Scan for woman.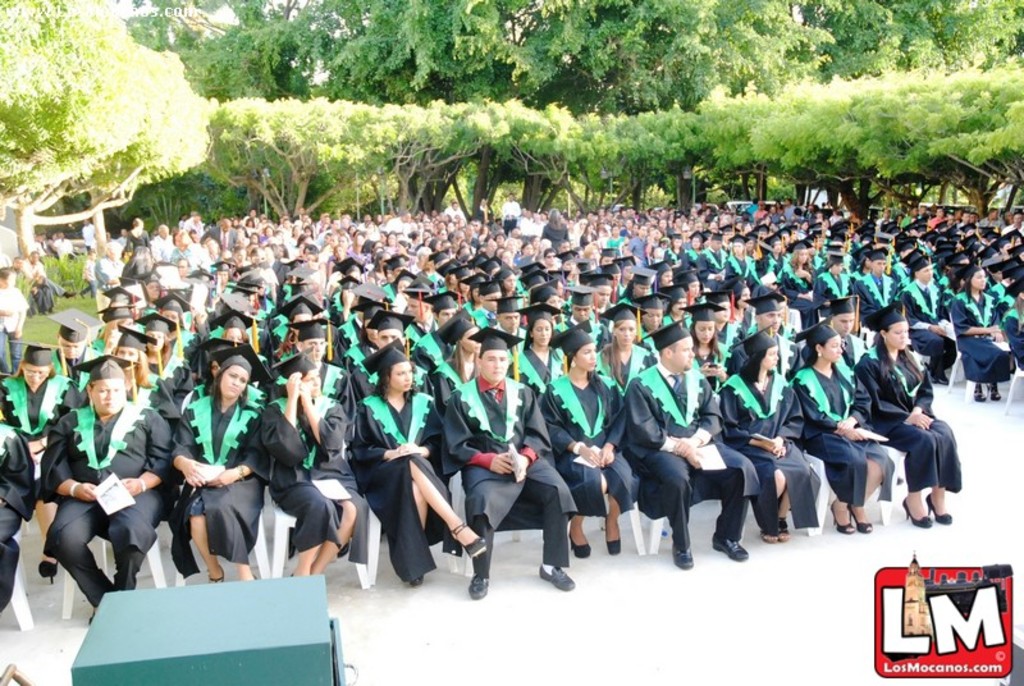
Scan result: {"x1": 948, "y1": 265, "x2": 1012, "y2": 402}.
